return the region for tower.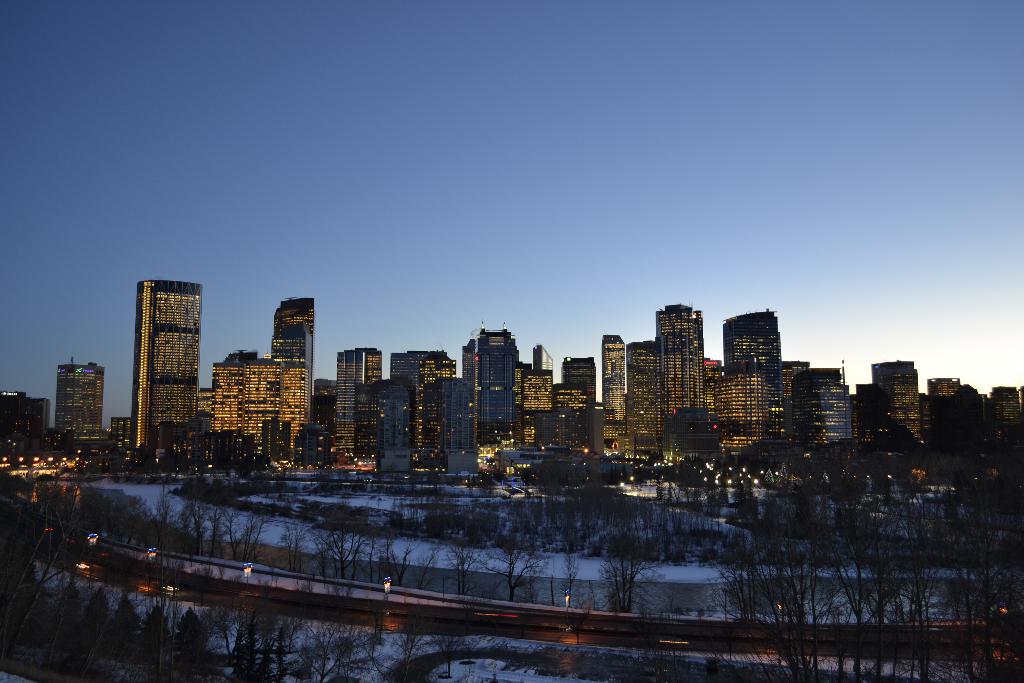
bbox=(797, 366, 861, 441).
